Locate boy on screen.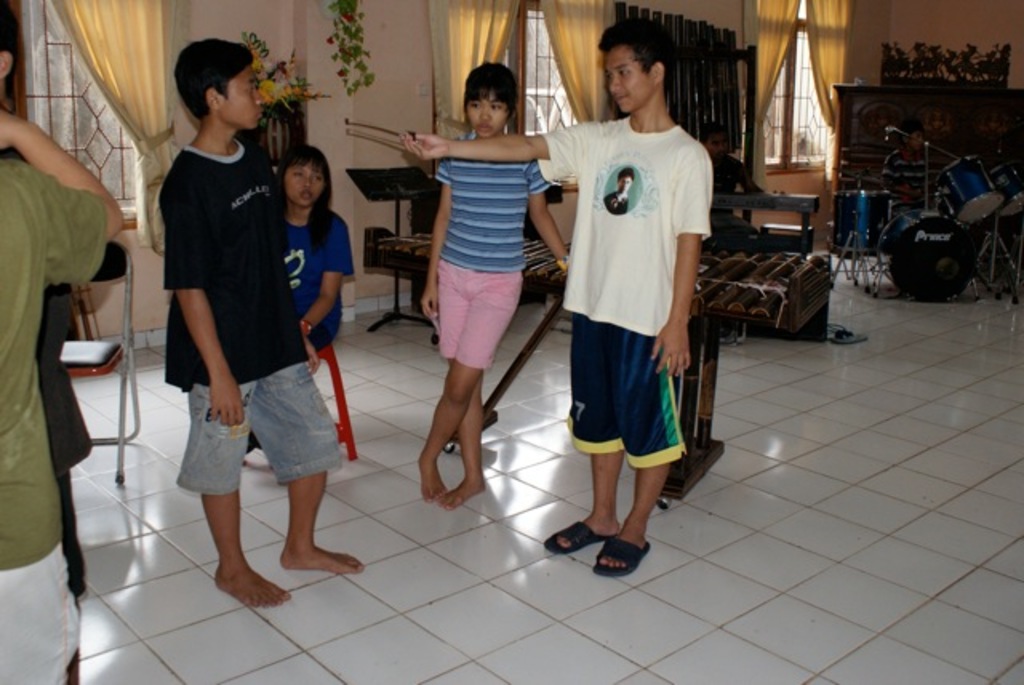
On screen at <region>696, 126, 771, 246</region>.
